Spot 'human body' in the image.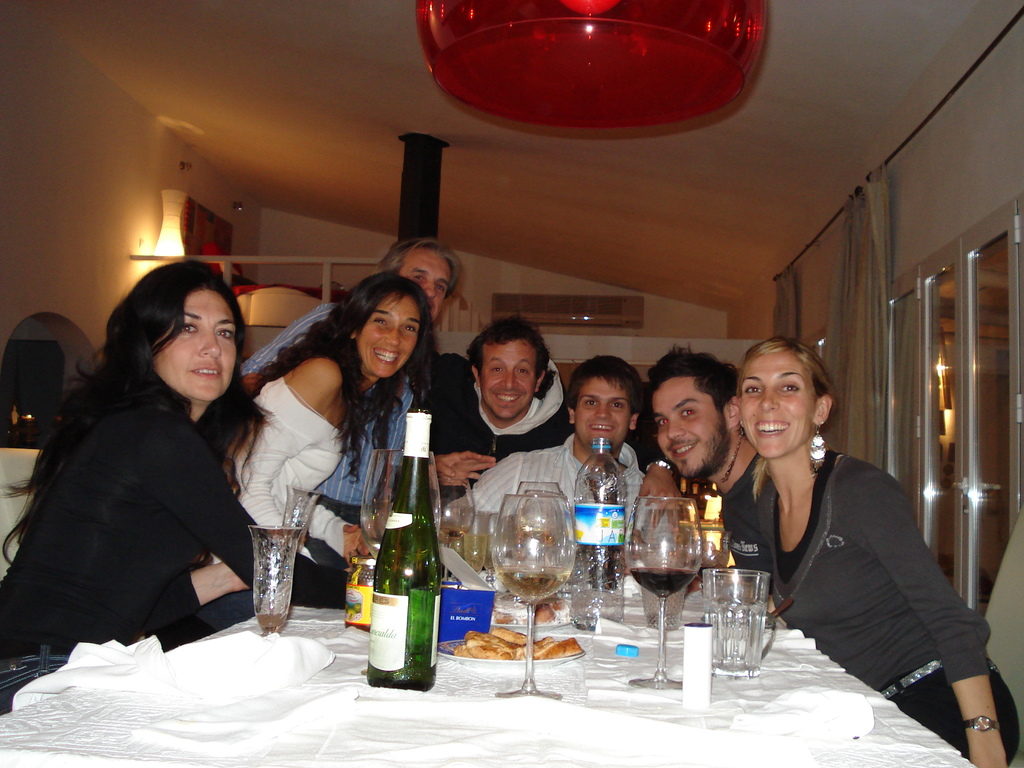
'human body' found at region(236, 237, 463, 606).
